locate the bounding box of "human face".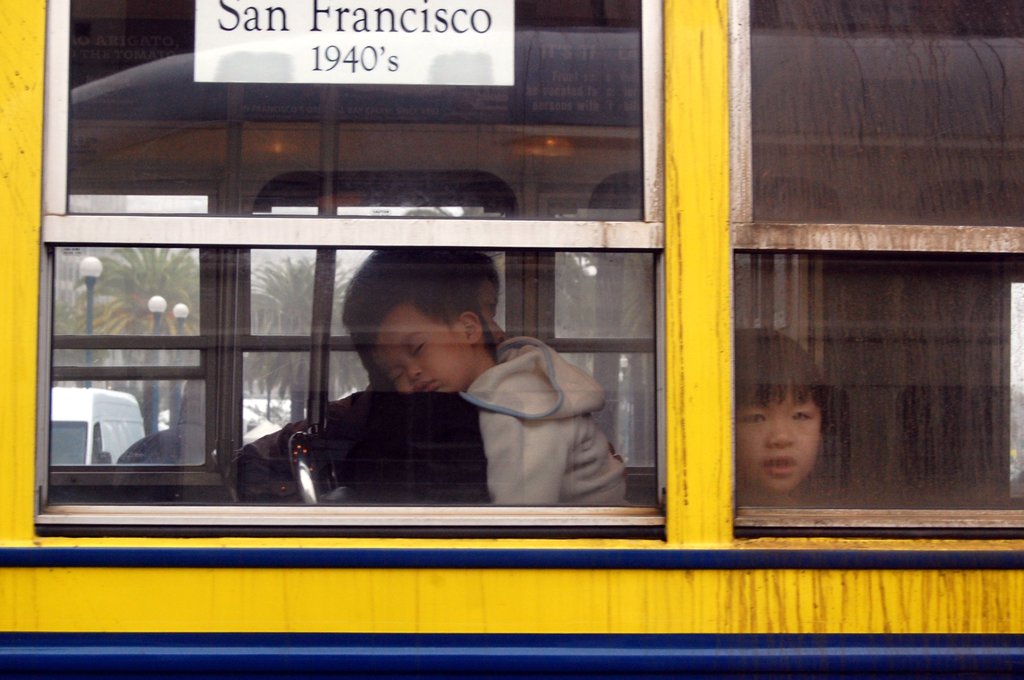
Bounding box: pyautogui.locateOnScreen(479, 278, 501, 316).
